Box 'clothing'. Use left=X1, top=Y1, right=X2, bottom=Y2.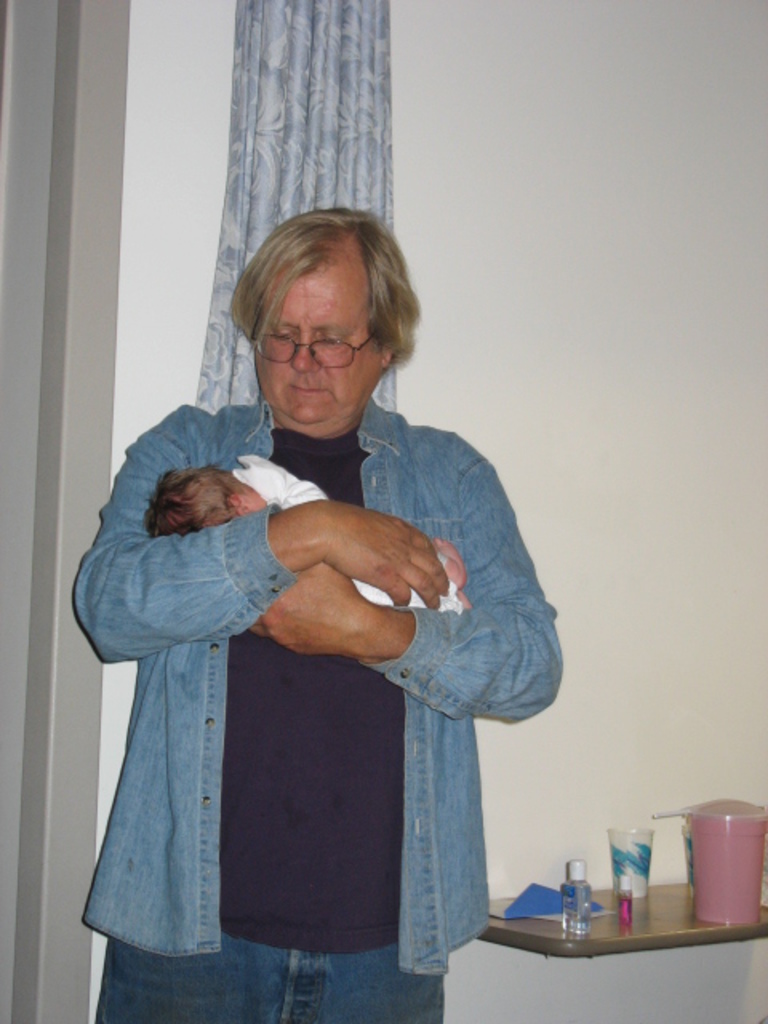
left=54, top=341, right=534, bottom=1010.
